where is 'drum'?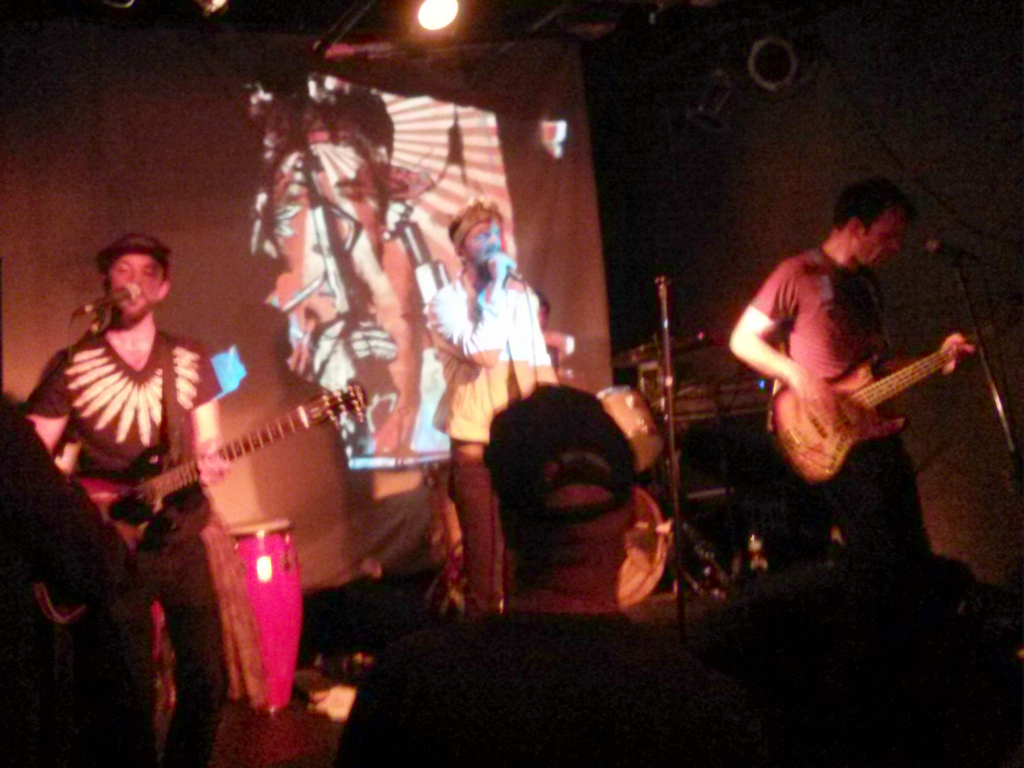
519,490,669,613.
